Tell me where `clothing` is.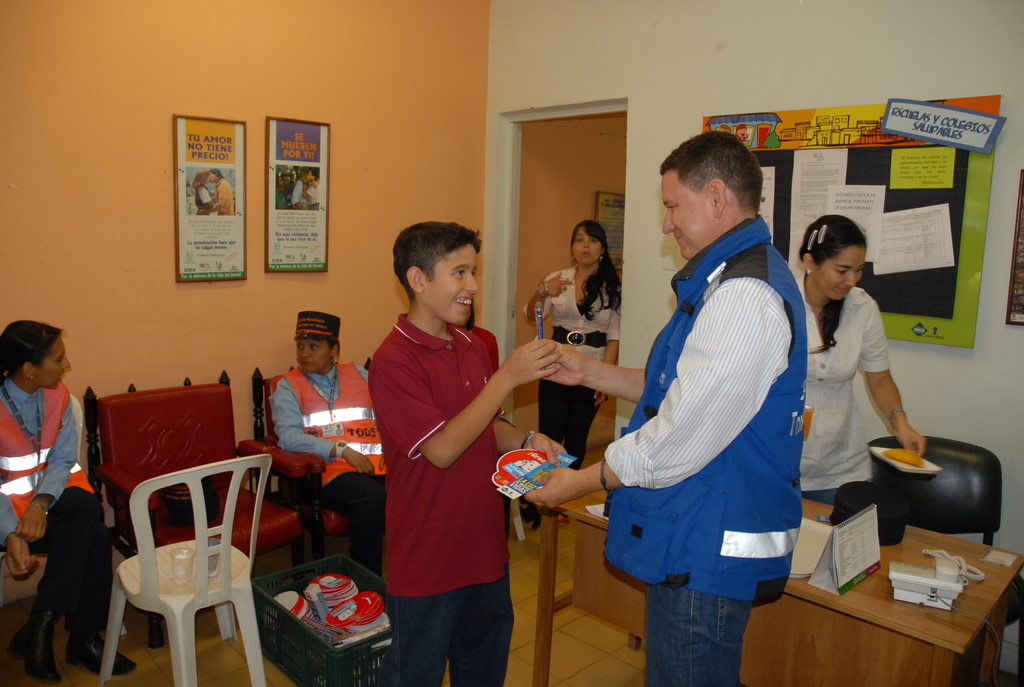
`clothing` is at detection(368, 314, 513, 686).
